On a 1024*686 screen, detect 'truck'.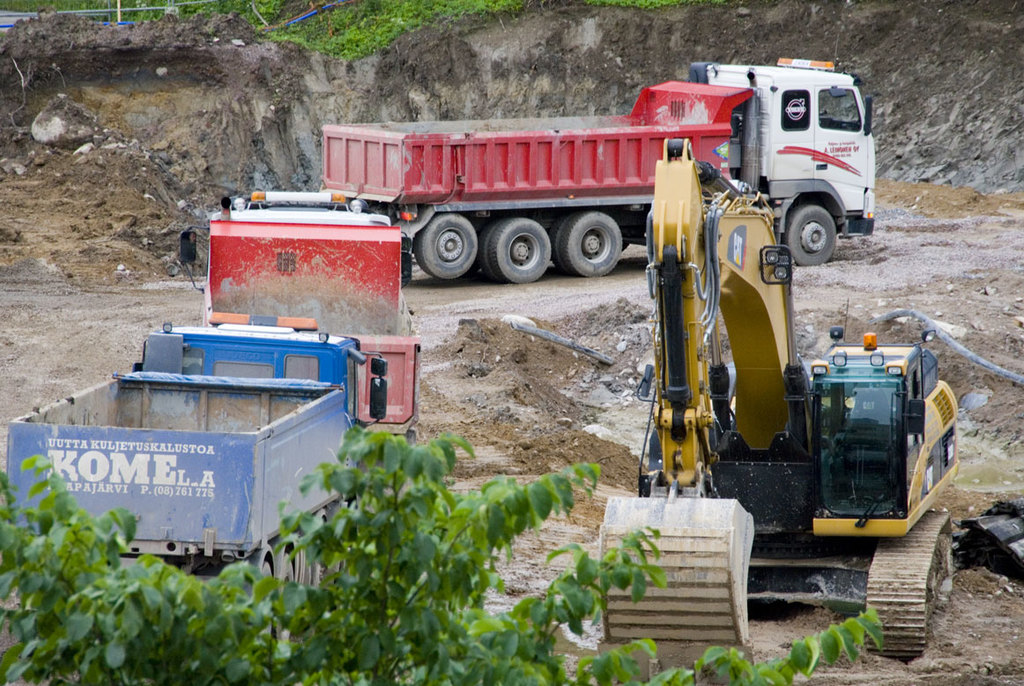
{"left": 306, "top": 71, "right": 892, "bottom": 285}.
